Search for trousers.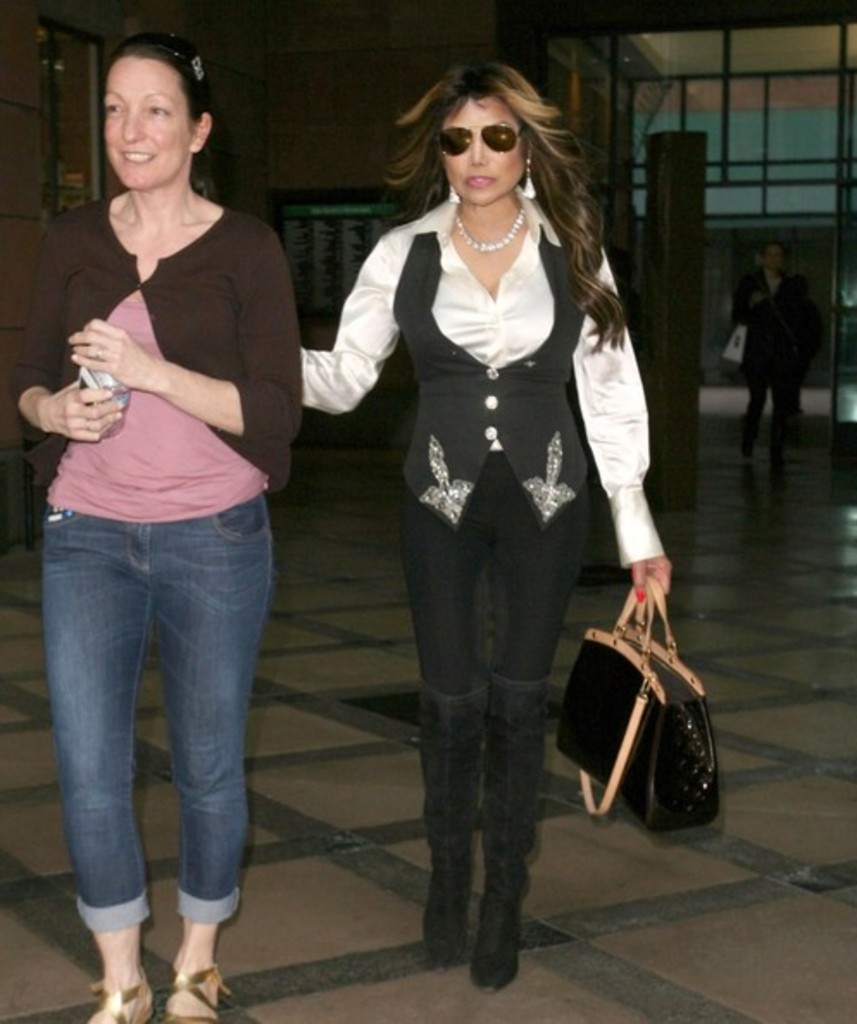
Found at x1=402 y1=455 x2=600 y2=902.
